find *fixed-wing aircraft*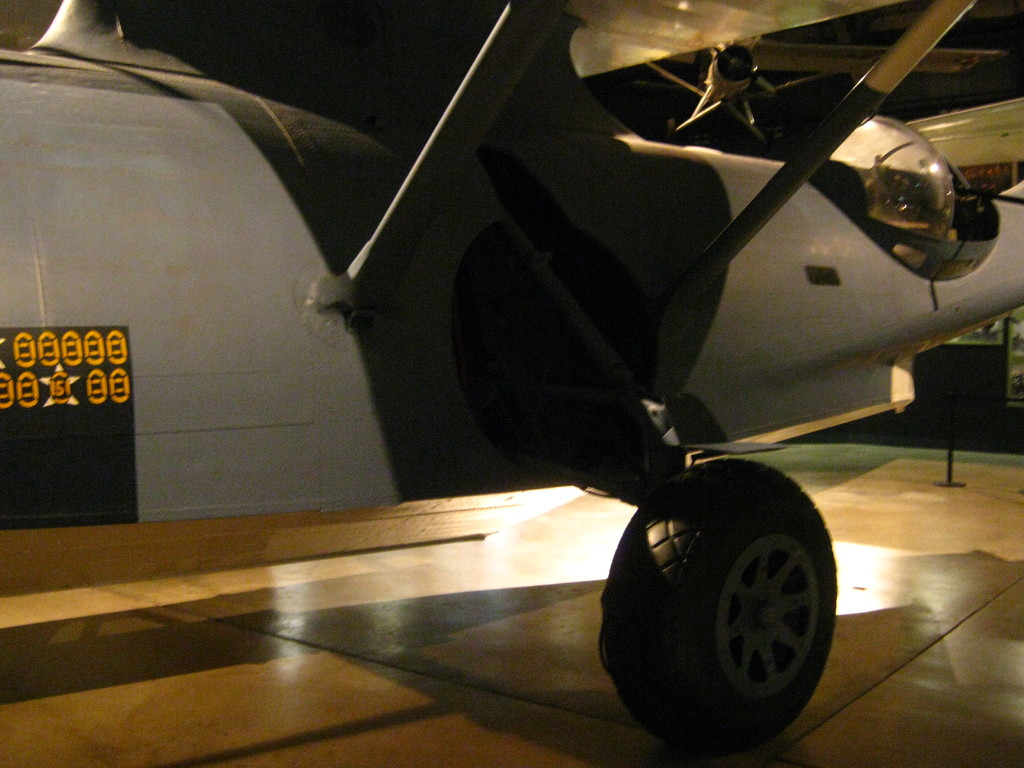
0,8,1023,767
